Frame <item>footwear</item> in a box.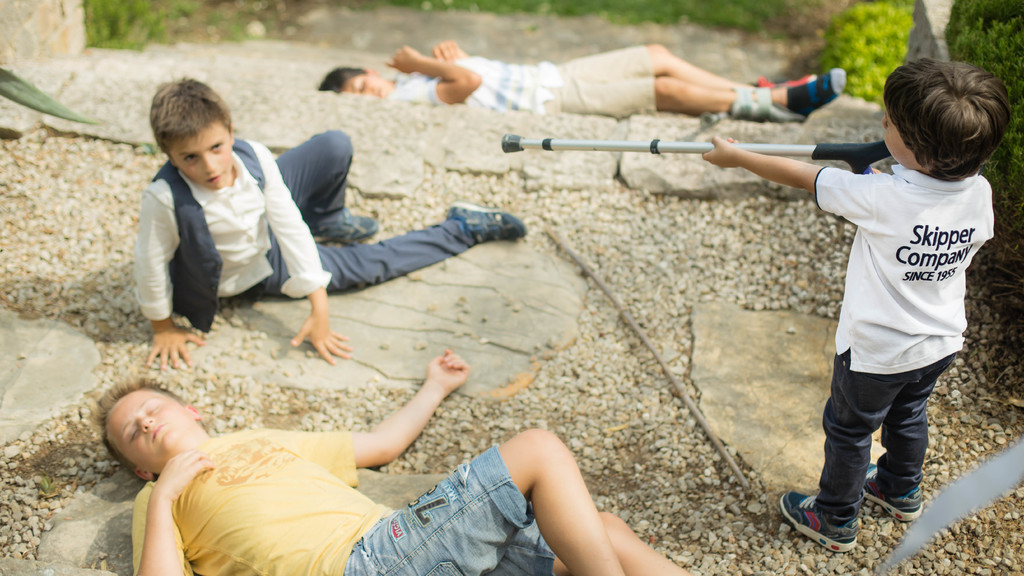
locate(445, 202, 532, 246).
